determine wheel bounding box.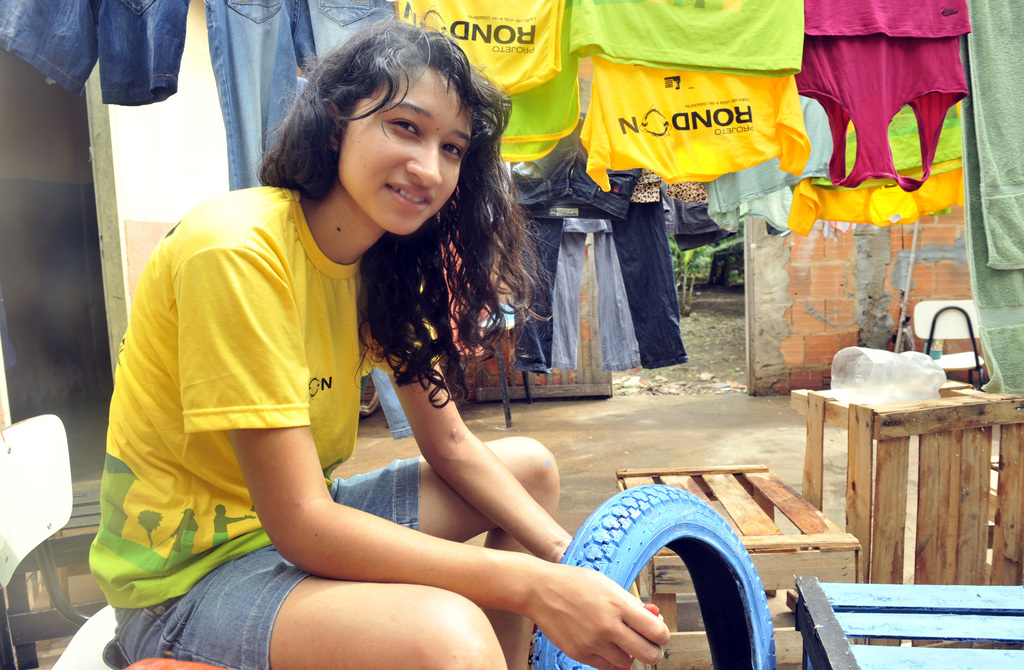
Determined: BBox(532, 482, 776, 669).
